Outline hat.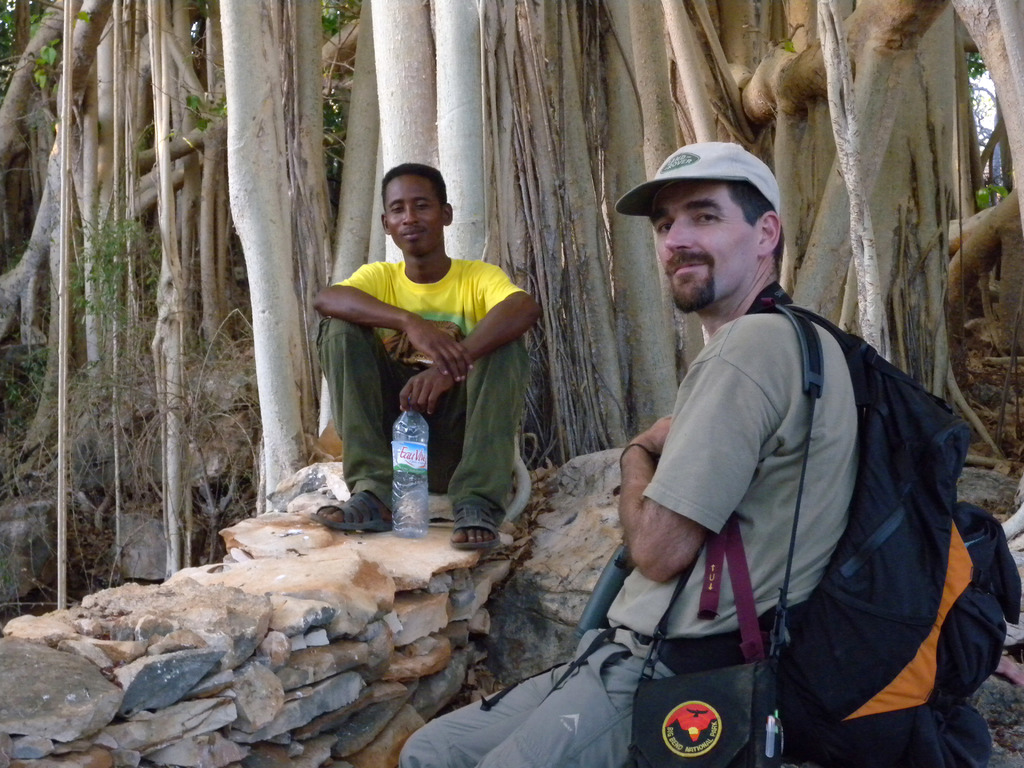
Outline: pyautogui.locateOnScreen(613, 140, 779, 220).
